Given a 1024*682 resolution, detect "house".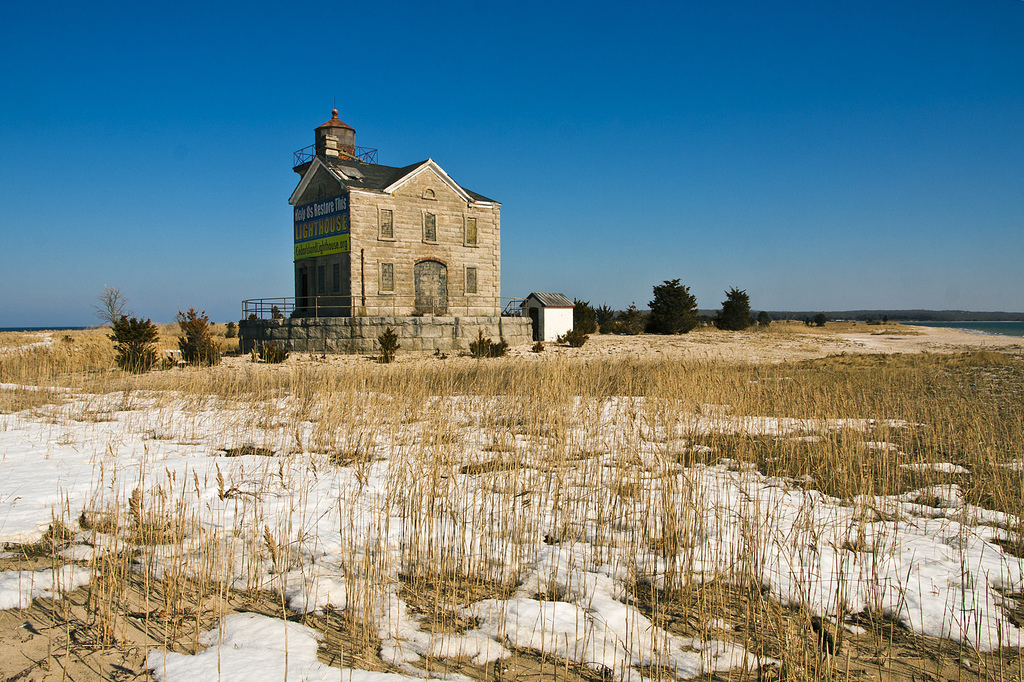
bbox=(521, 292, 573, 345).
